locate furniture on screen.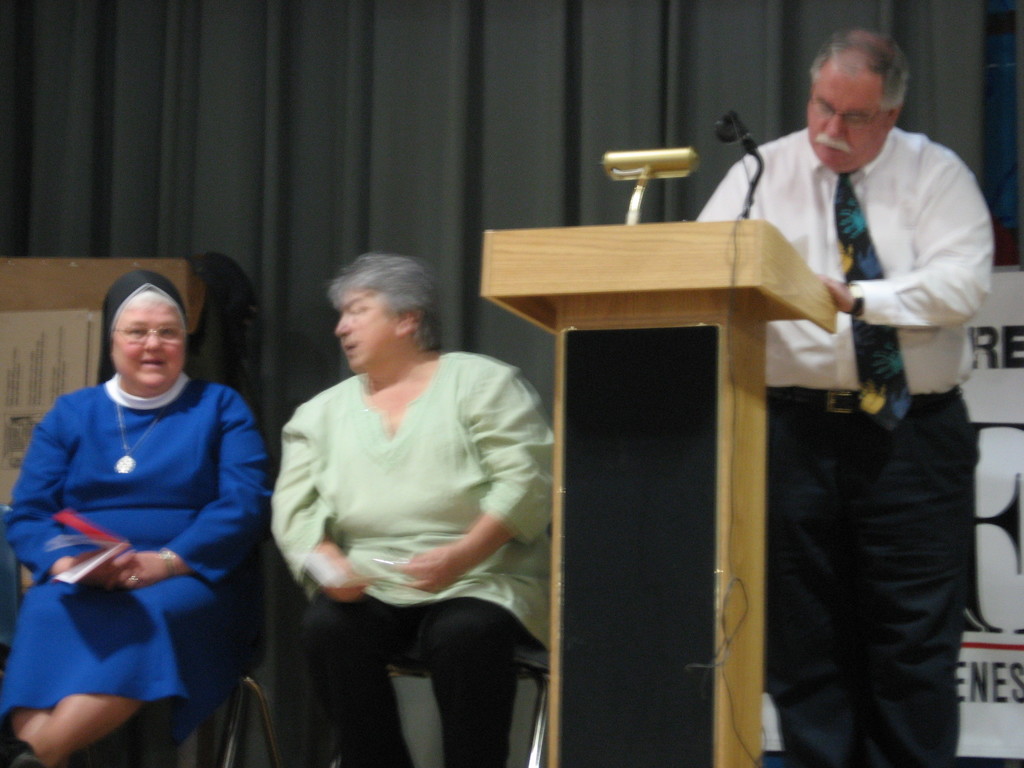
On screen at (327,653,549,767).
